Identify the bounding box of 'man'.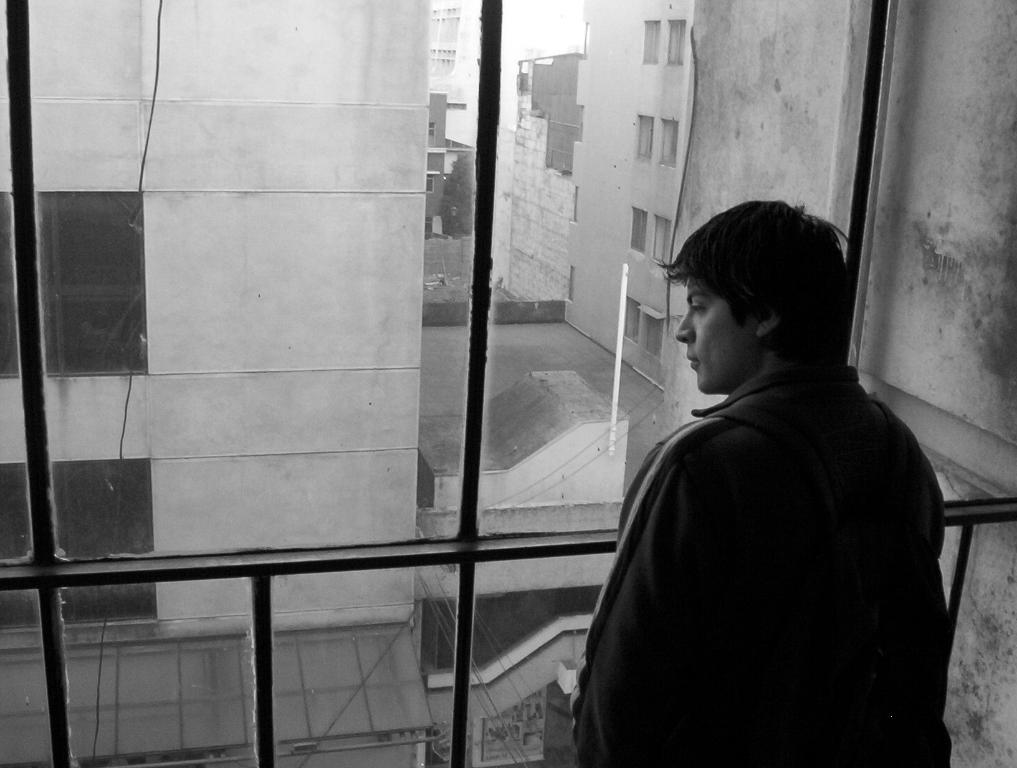
<bbox>558, 189, 955, 765</bbox>.
